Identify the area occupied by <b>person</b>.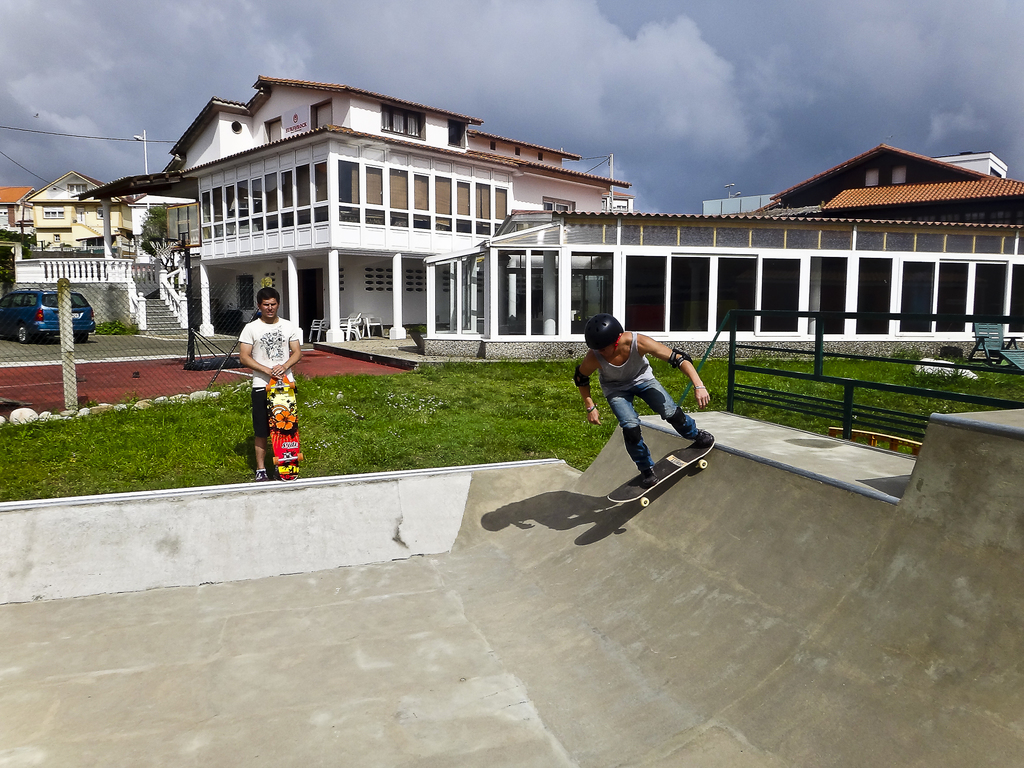
Area: [570,312,712,488].
